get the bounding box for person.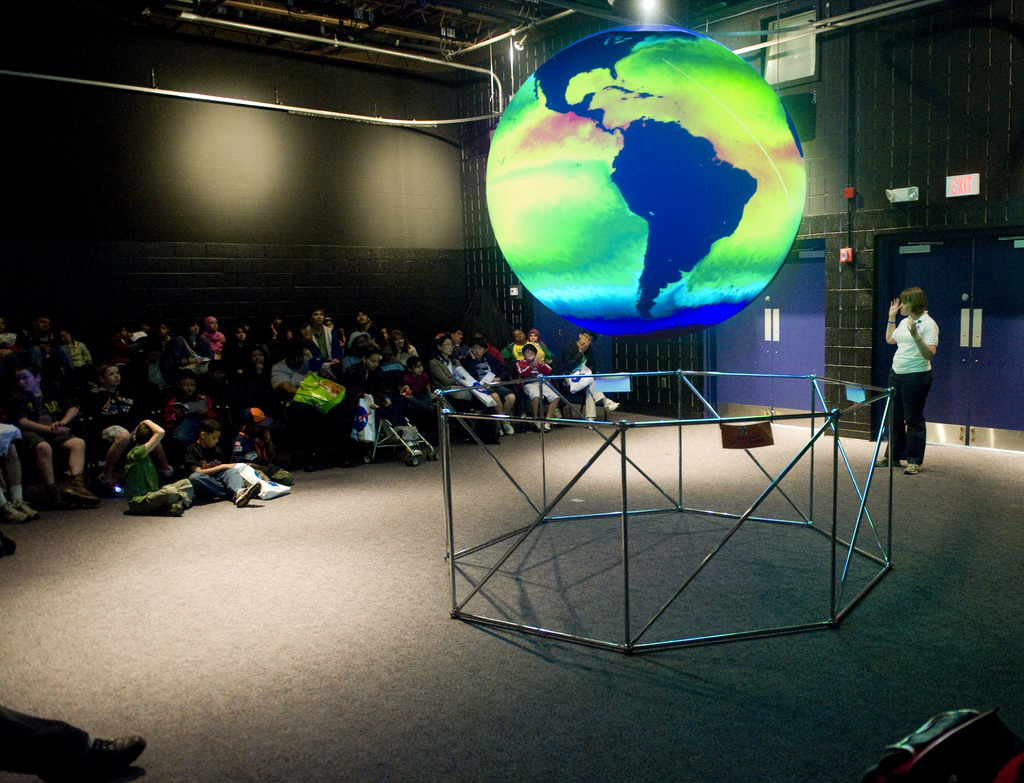
{"x1": 886, "y1": 263, "x2": 952, "y2": 480}.
